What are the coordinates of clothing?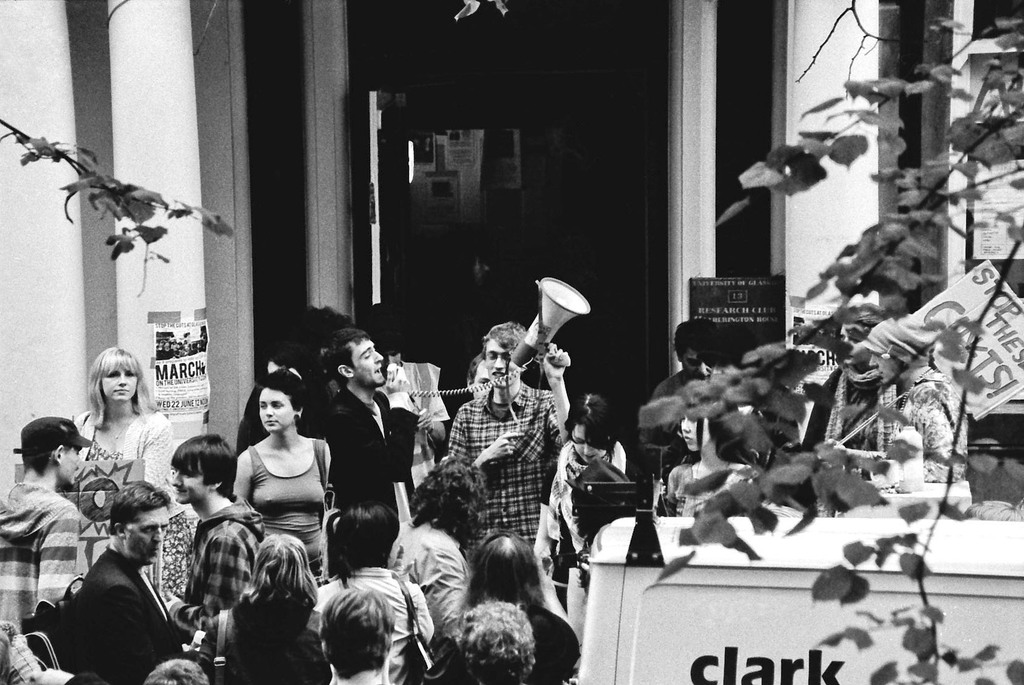
<region>307, 379, 401, 512</region>.
